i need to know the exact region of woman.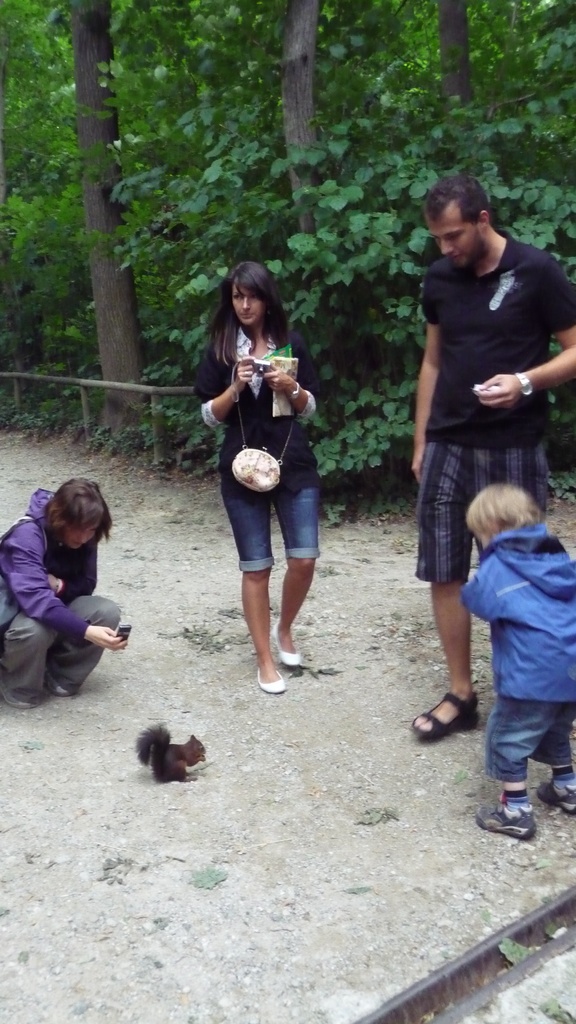
Region: <bbox>188, 262, 323, 687</bbox>.
